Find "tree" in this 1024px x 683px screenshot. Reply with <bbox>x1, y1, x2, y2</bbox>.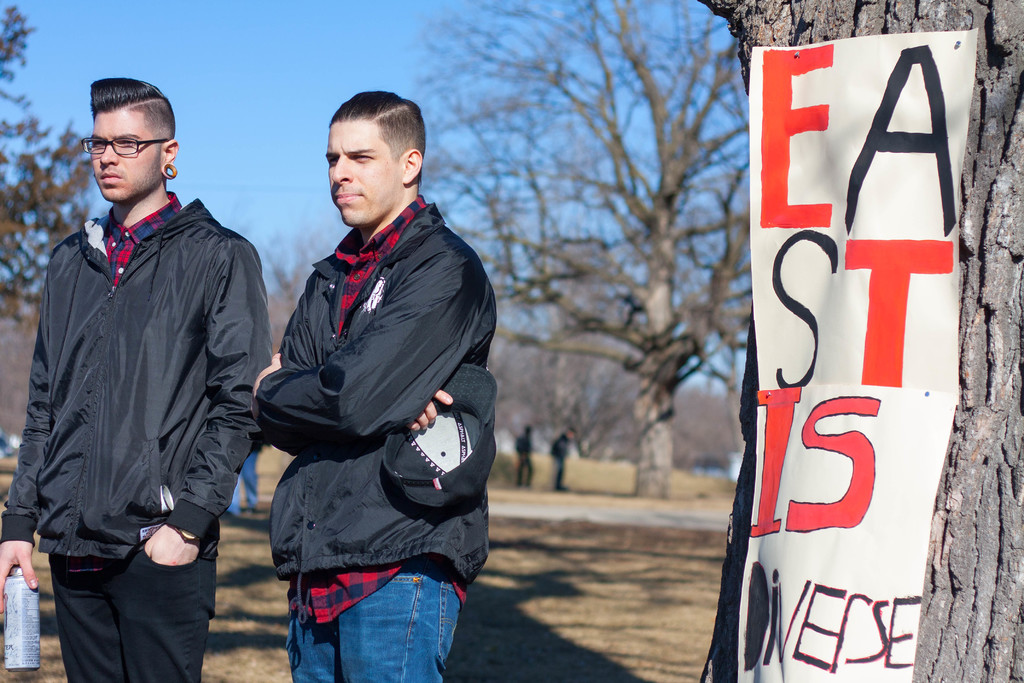
<bbox>699, 0, 1023, 682</bbox>.
